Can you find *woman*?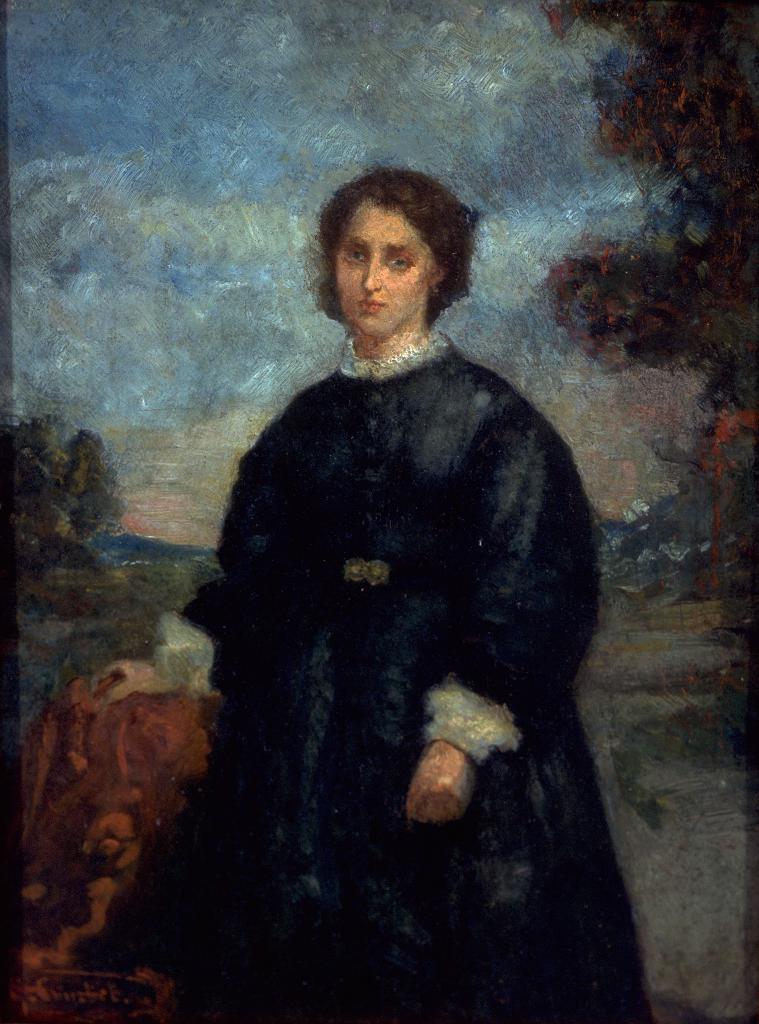
Yes, bounding box: 65,161,658,1023.
